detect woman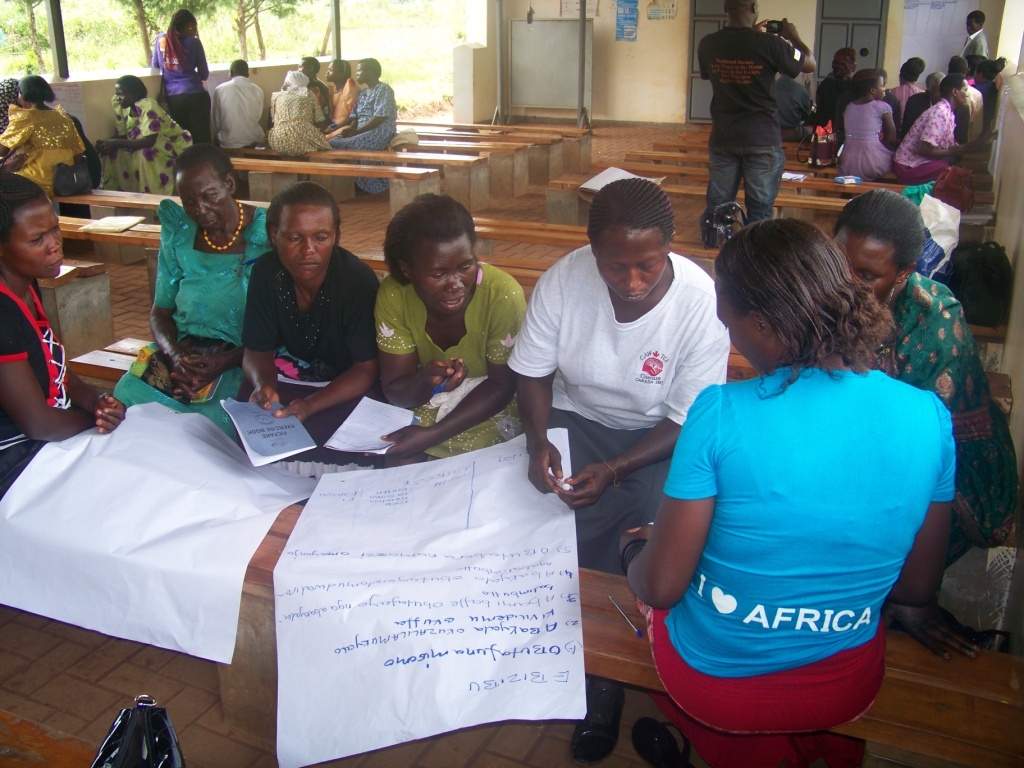
crop(240, 179, 380, 426)
